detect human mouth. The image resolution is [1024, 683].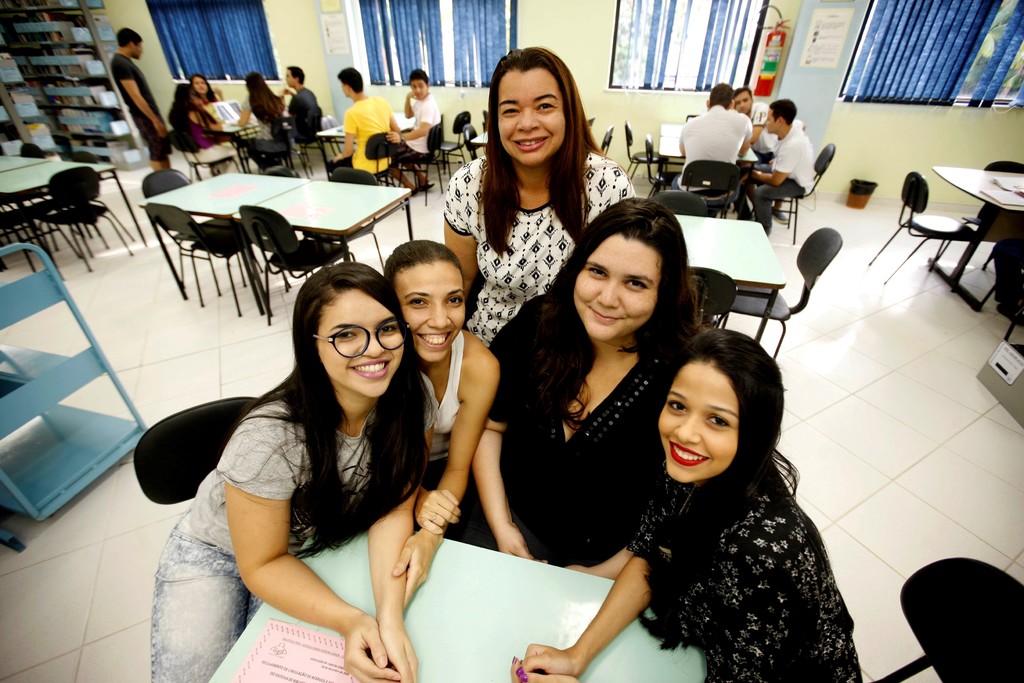
{"left": 515, "top": 129, "right": 550, "bottom": 157}.
